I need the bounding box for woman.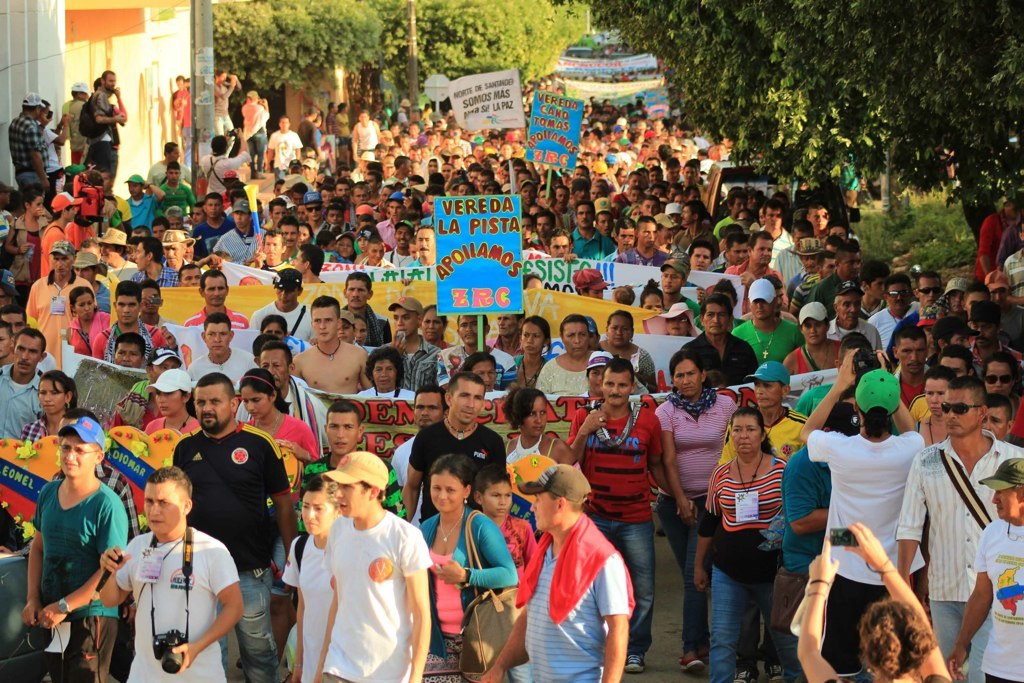
Here it is: <box>600,312,658,391</box>.
